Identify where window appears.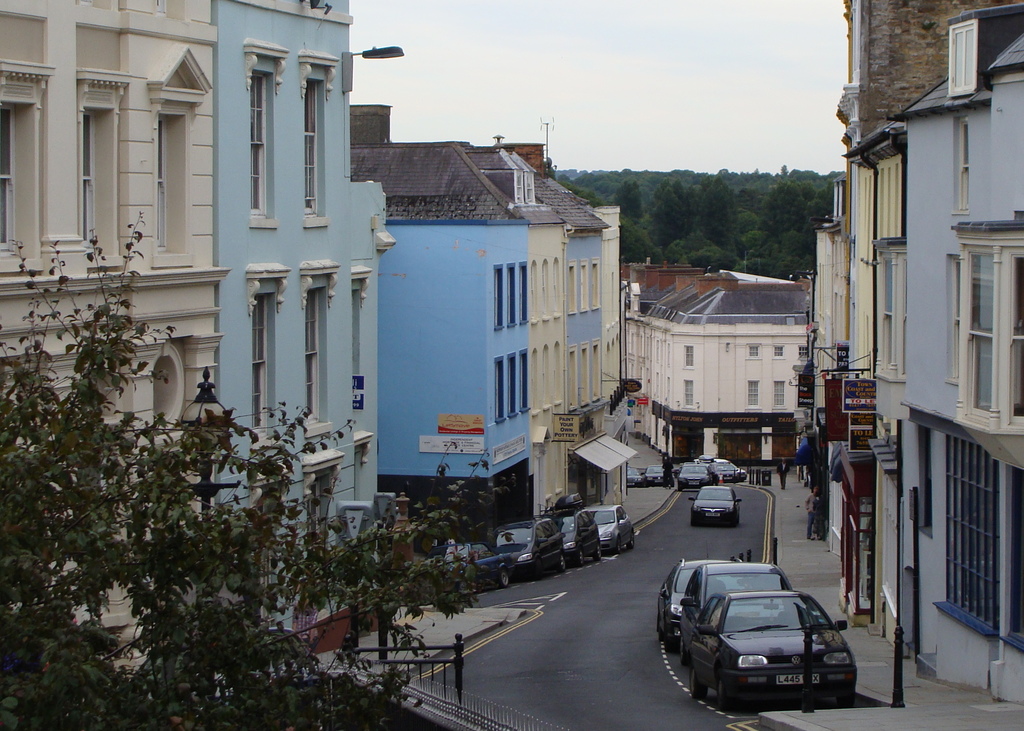
Appears at l=940, t=254, r=1023, b=410.
